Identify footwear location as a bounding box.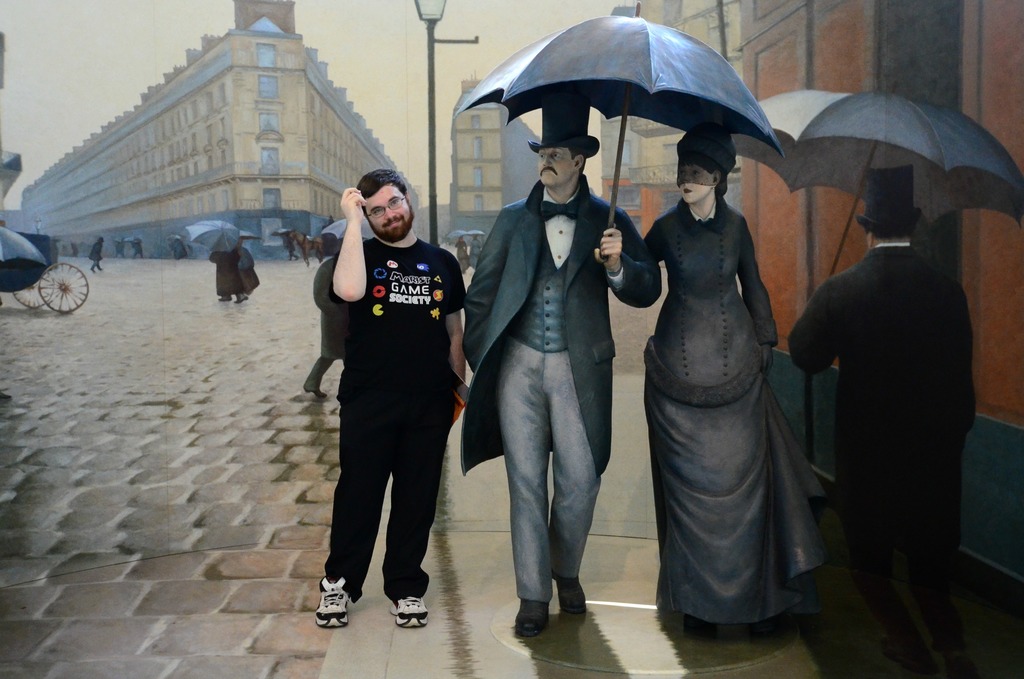
BBox(391, 594, 427, 627).
